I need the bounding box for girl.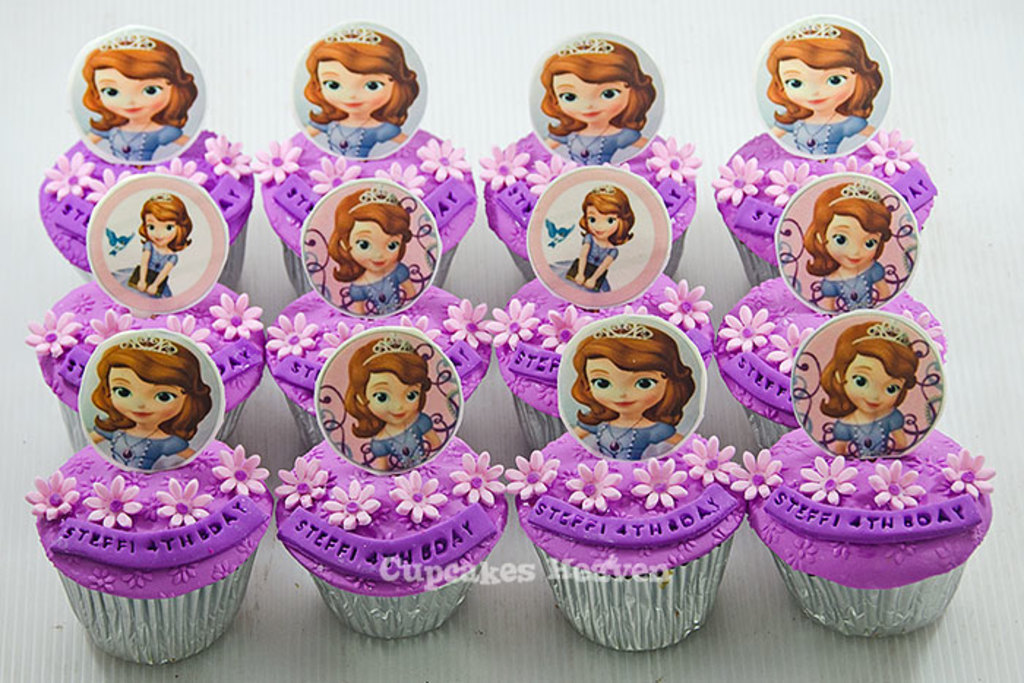
Here it is: 126,190,195,303.
